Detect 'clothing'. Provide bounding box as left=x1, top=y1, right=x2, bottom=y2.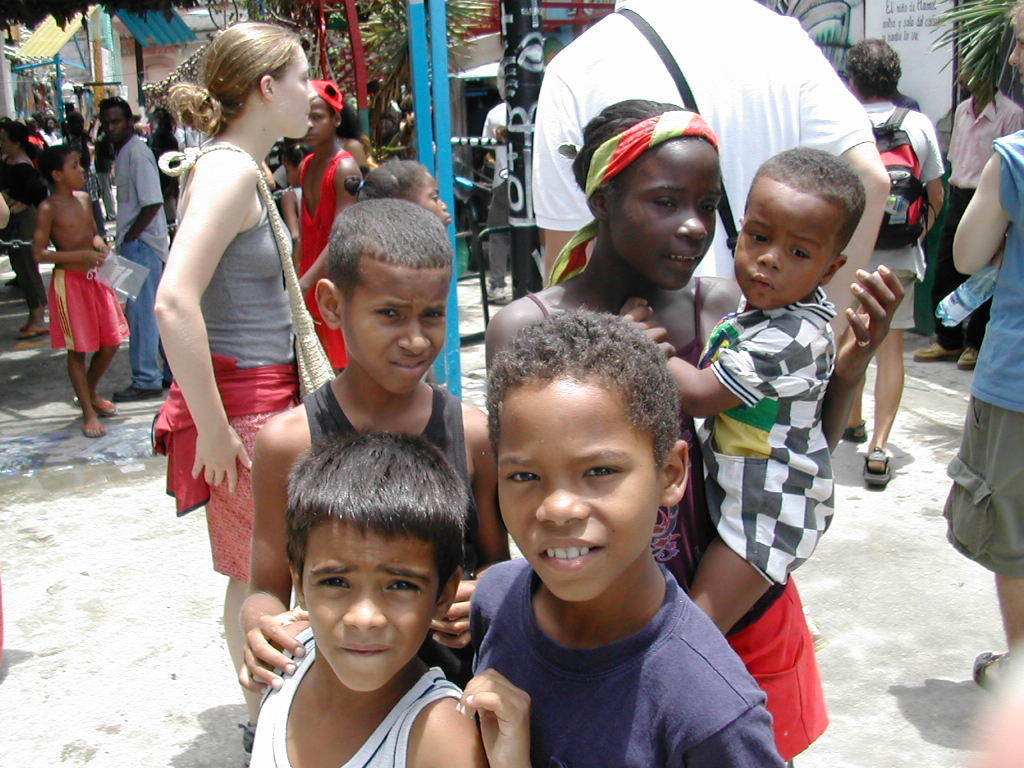
left=479, top=99, right=514, bottom=288.
